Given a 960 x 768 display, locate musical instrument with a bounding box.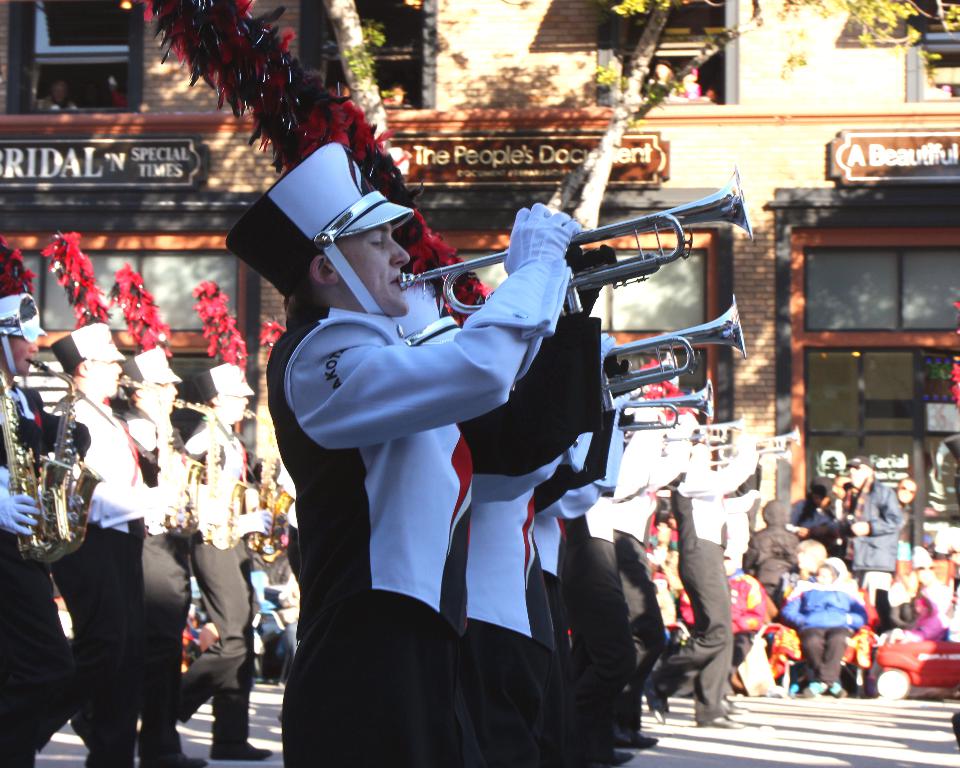
Located: 648, 426, 805, 485.
